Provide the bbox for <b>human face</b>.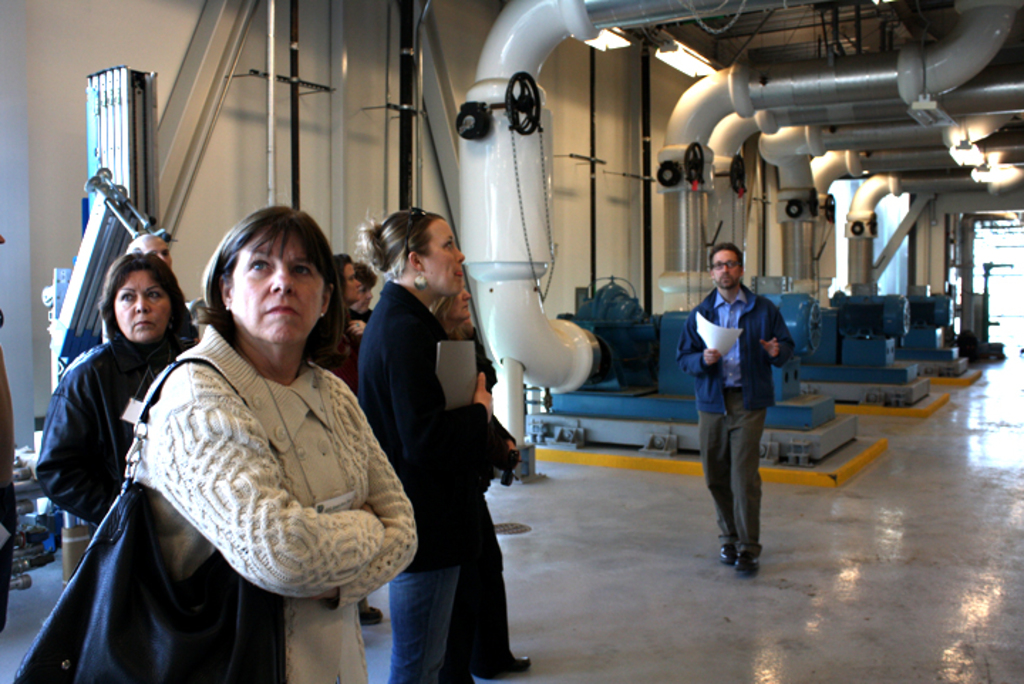
(left=363, top=279, right=374, bottom=310).
